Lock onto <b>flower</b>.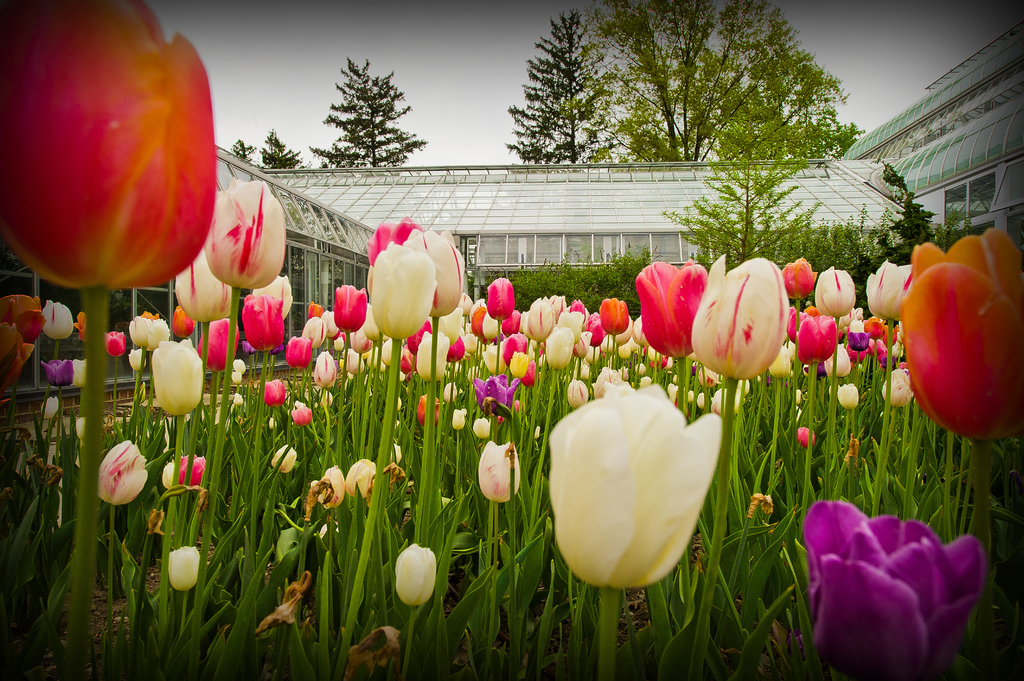
Locked: BBox(73, 312, 88, 340).
